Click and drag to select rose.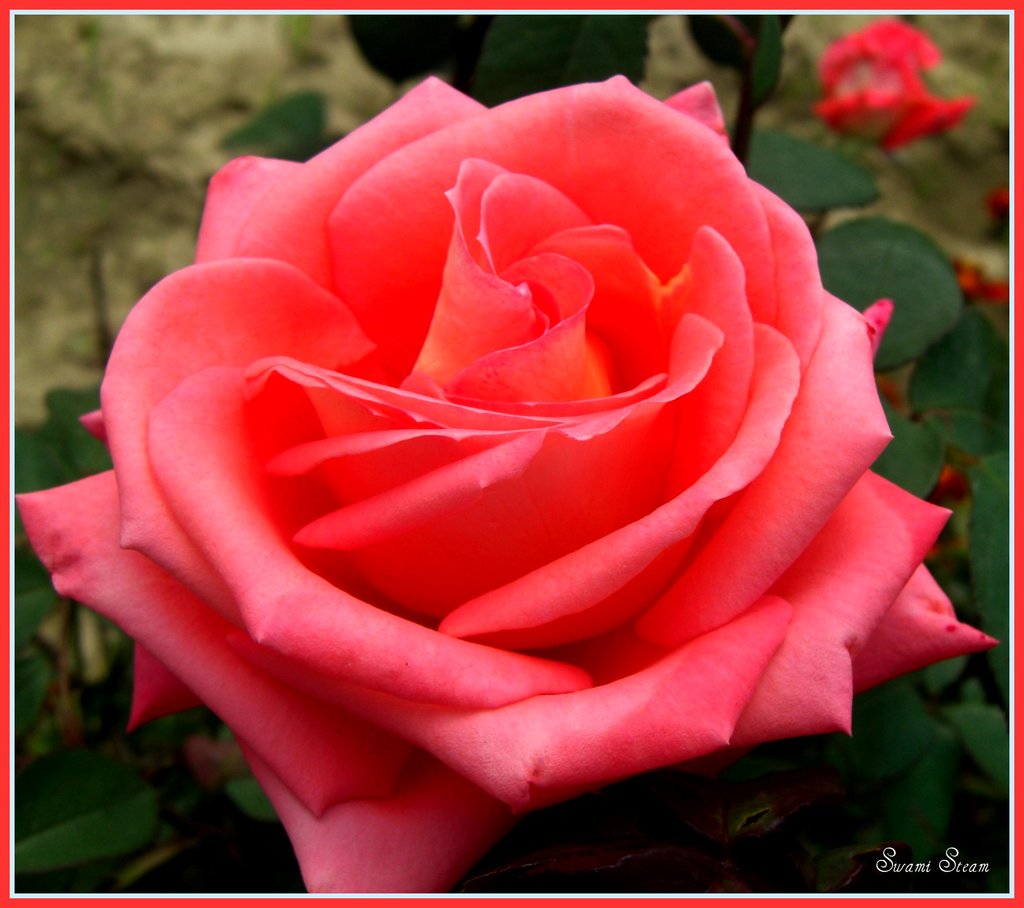
Selection: l=813, t=20, r=977, b=156.
